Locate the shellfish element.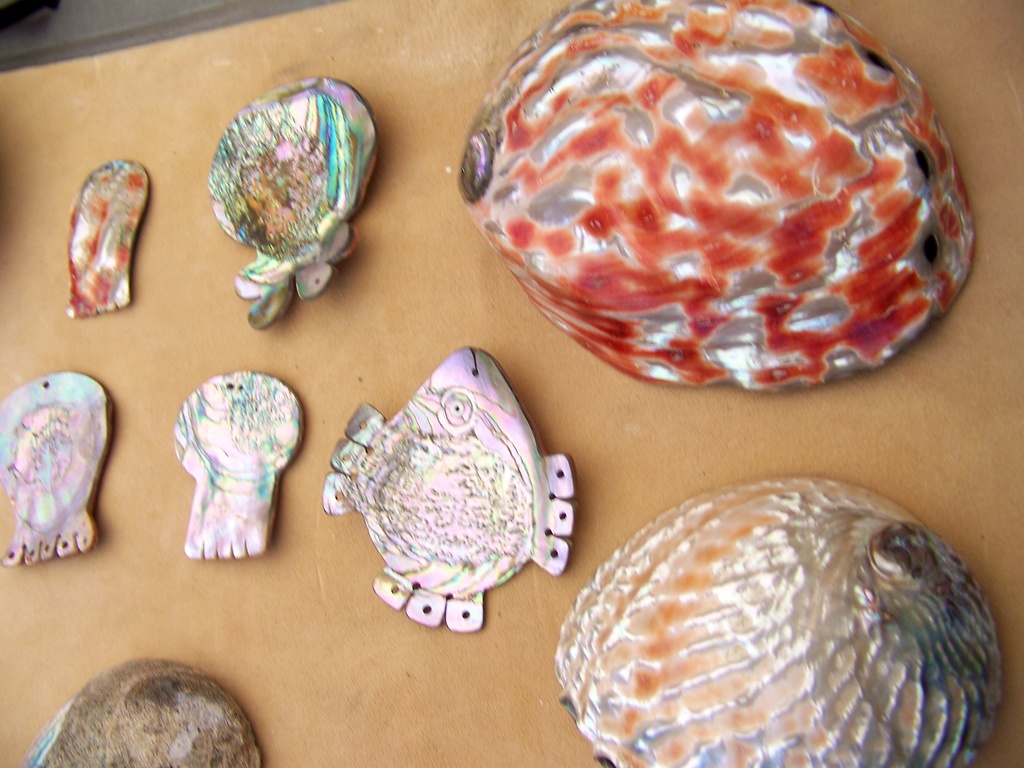
Element bbox: 431/0/995/401.
